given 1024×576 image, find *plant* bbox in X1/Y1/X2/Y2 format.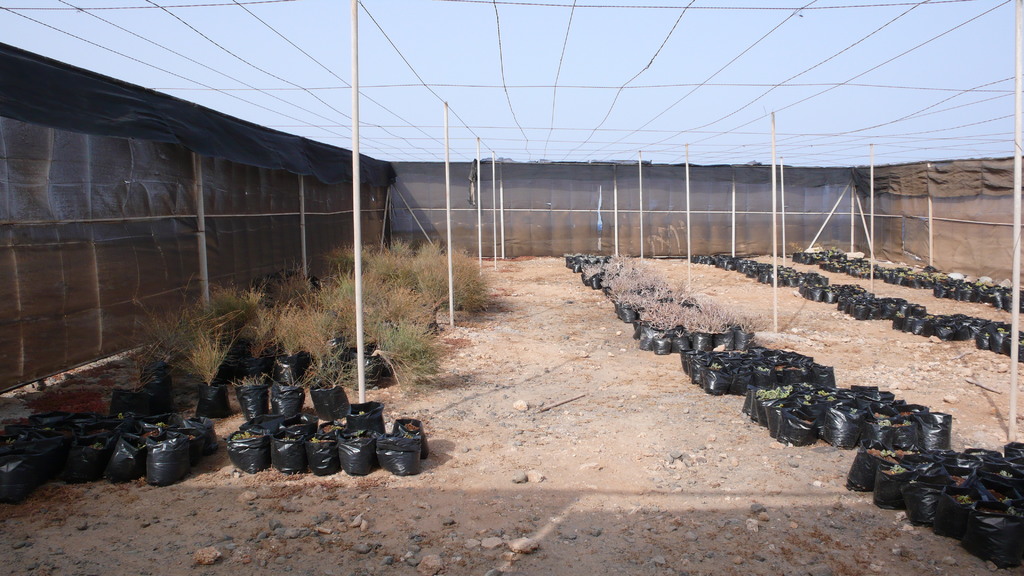
446/240/499/315.
